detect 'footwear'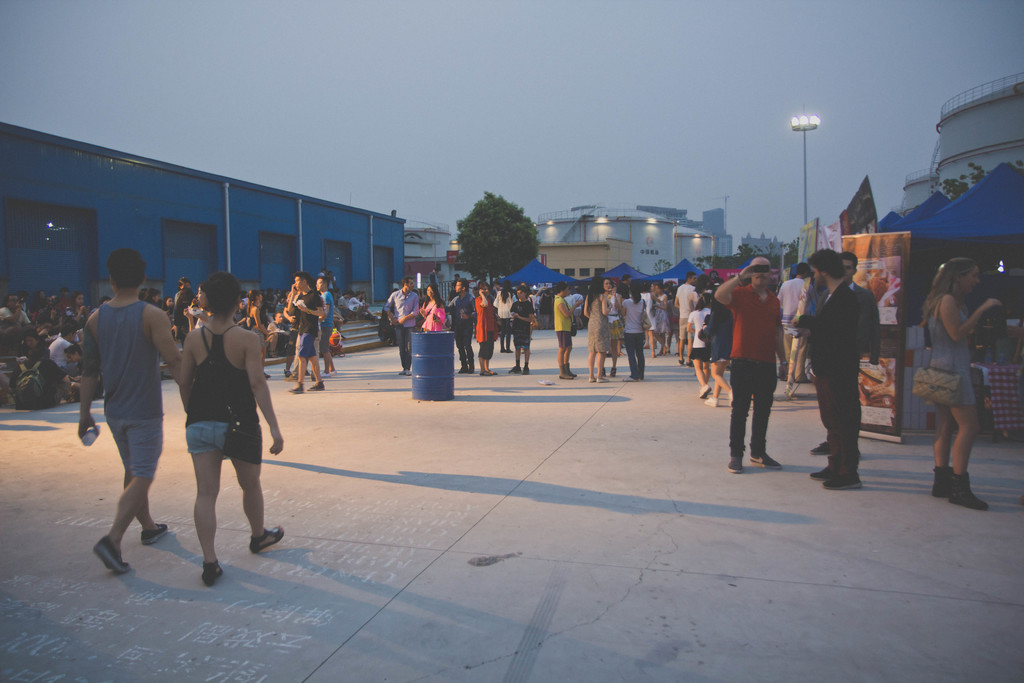
(left=726, top=454, right=744, bottom=473)
